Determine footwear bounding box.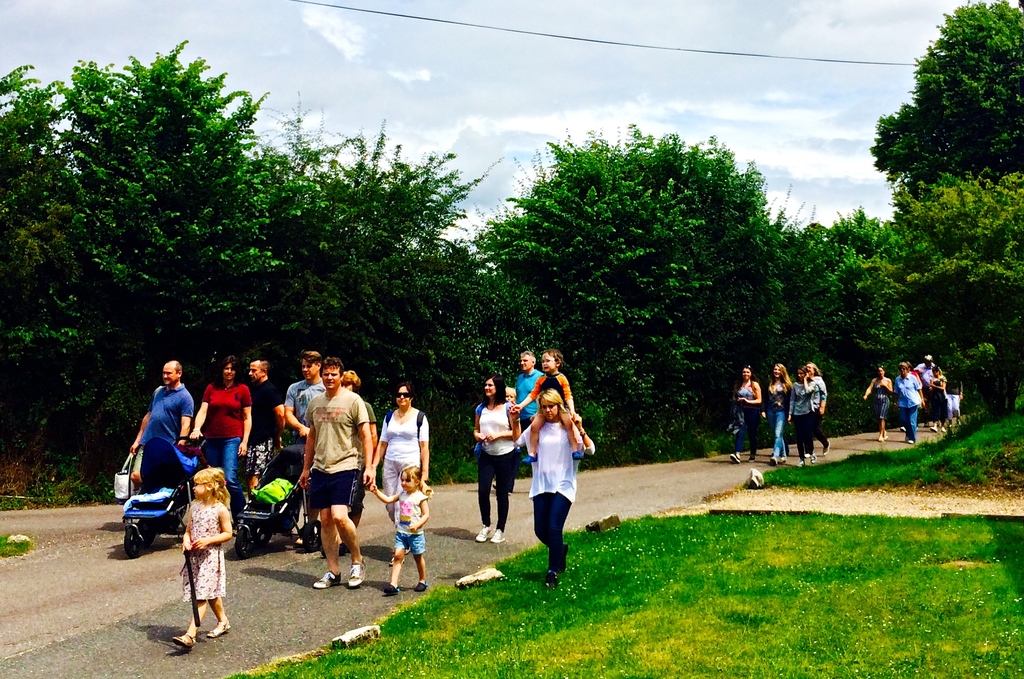
Determined: box=[824, 443, 829, 457].
